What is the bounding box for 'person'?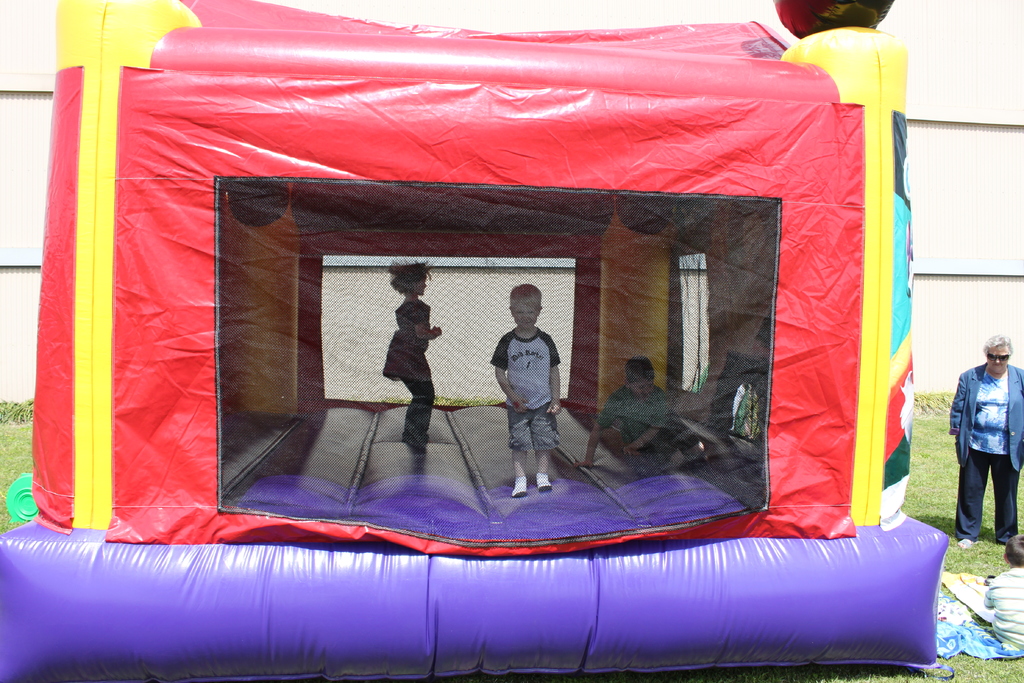
region(575, 352, 705, 469).
